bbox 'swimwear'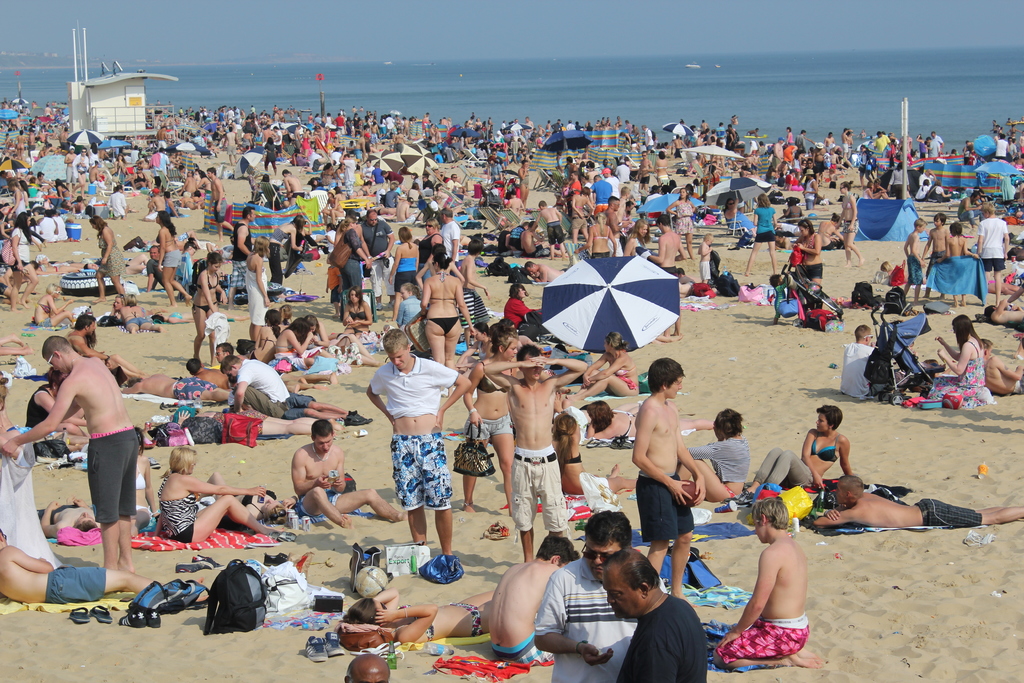
{"x1": 916, "y1": 497, "x2": 984, "y2": 525}
